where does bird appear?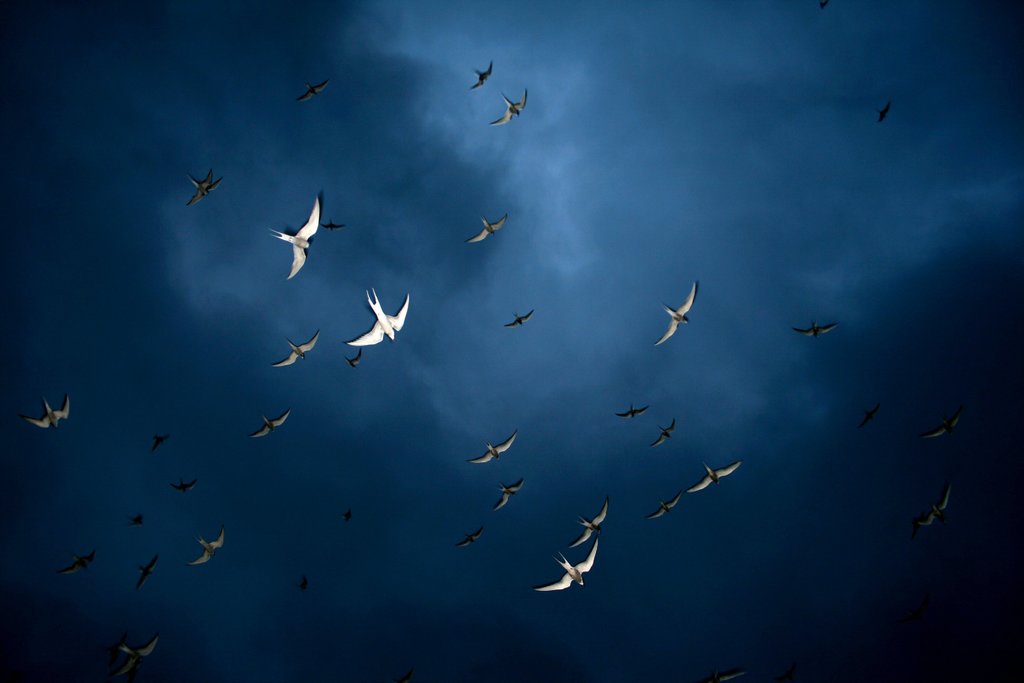
Appears at locate(490, 89, 527, 126).
